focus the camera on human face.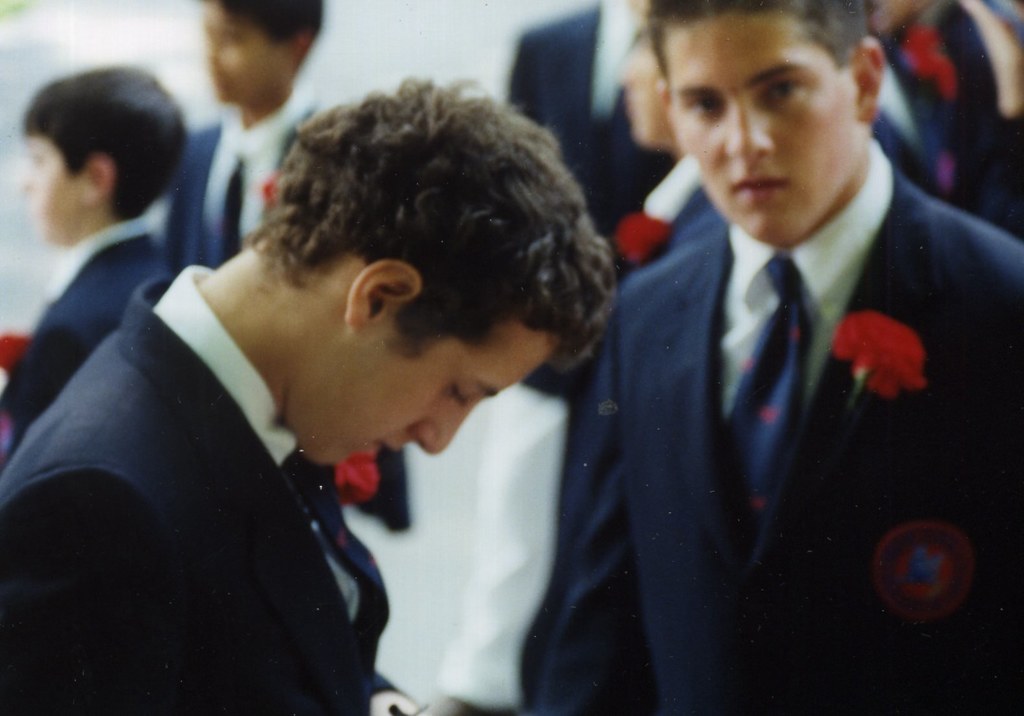
Focus region: {"x1": 289, "y1": 320, "x2": 559, "y2": 464}.
